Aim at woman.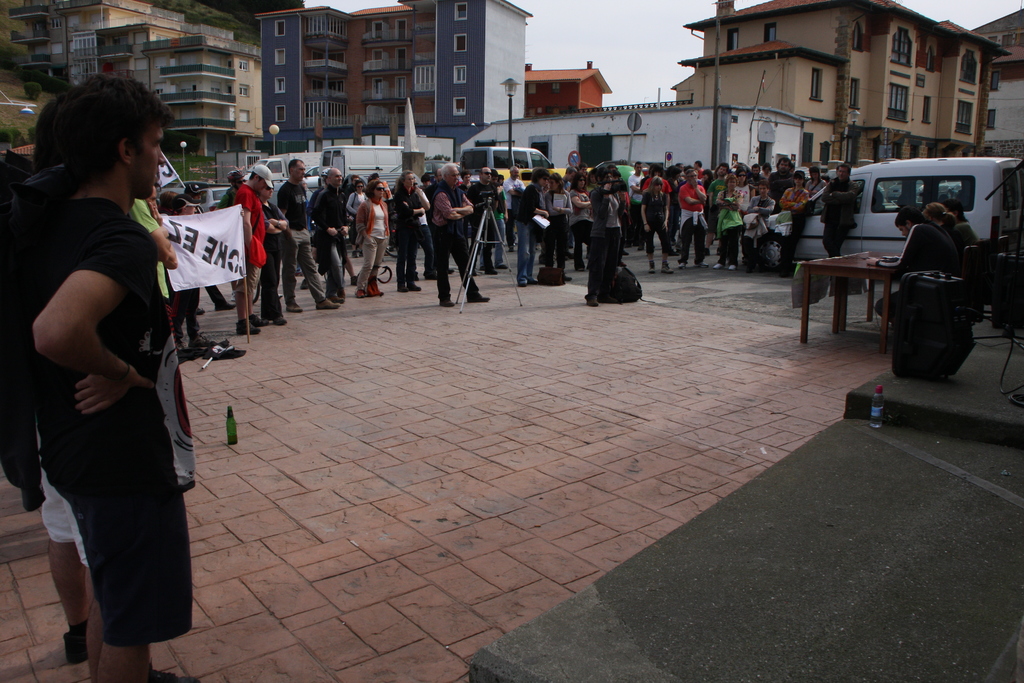
Aimed at select_region(641, 176, 675, 274).
